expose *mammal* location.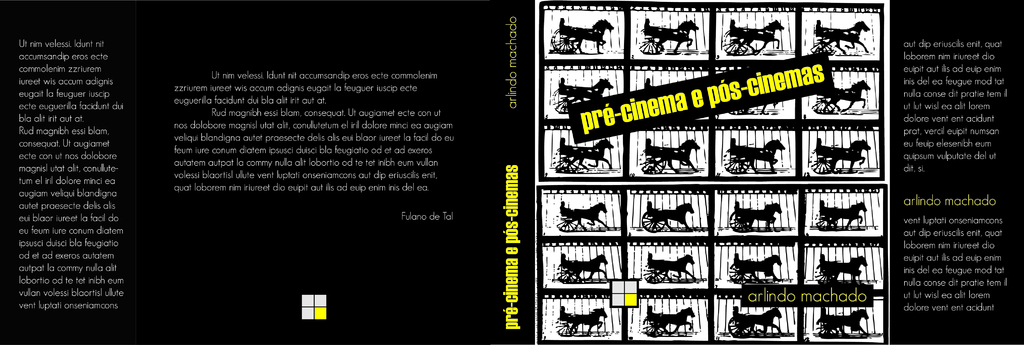
Exposed at 655,253,691,284.
